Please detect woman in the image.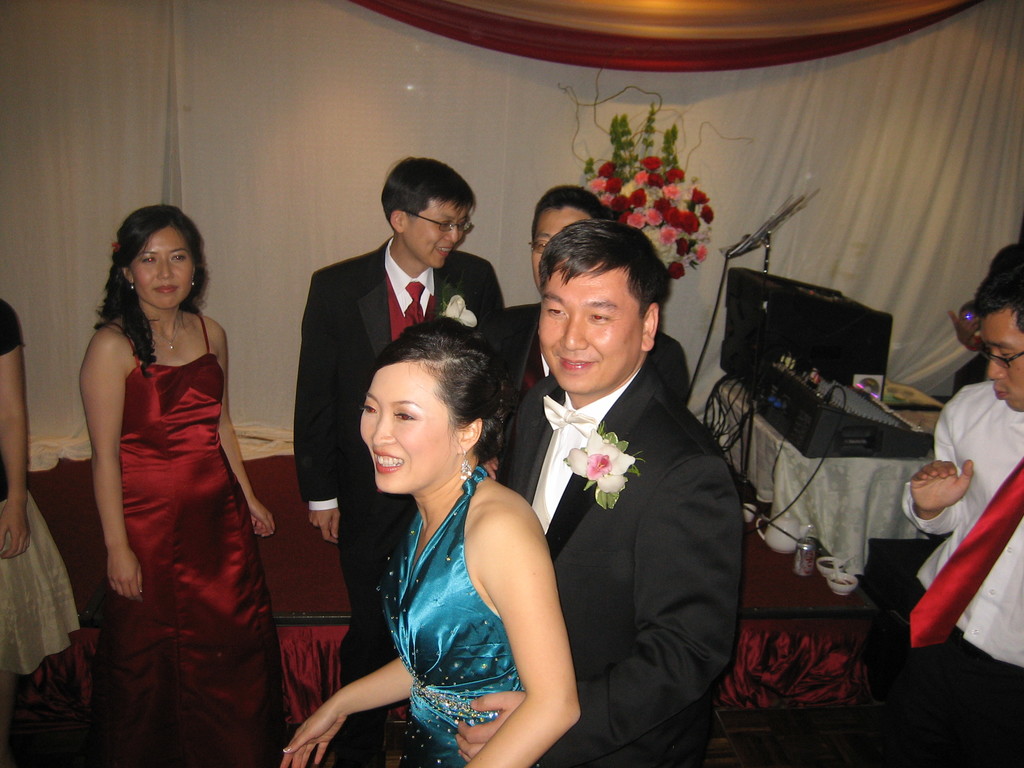
box=[0, 299, 86, 718].
